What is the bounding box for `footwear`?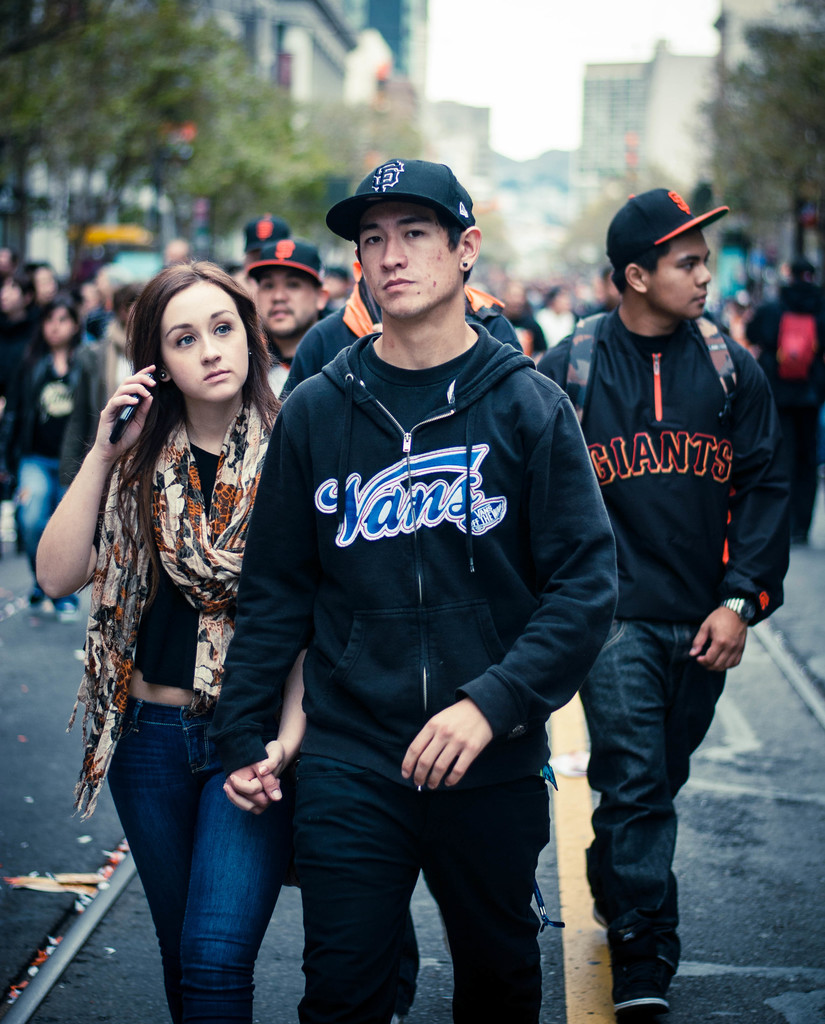
[58,603,84,622].
